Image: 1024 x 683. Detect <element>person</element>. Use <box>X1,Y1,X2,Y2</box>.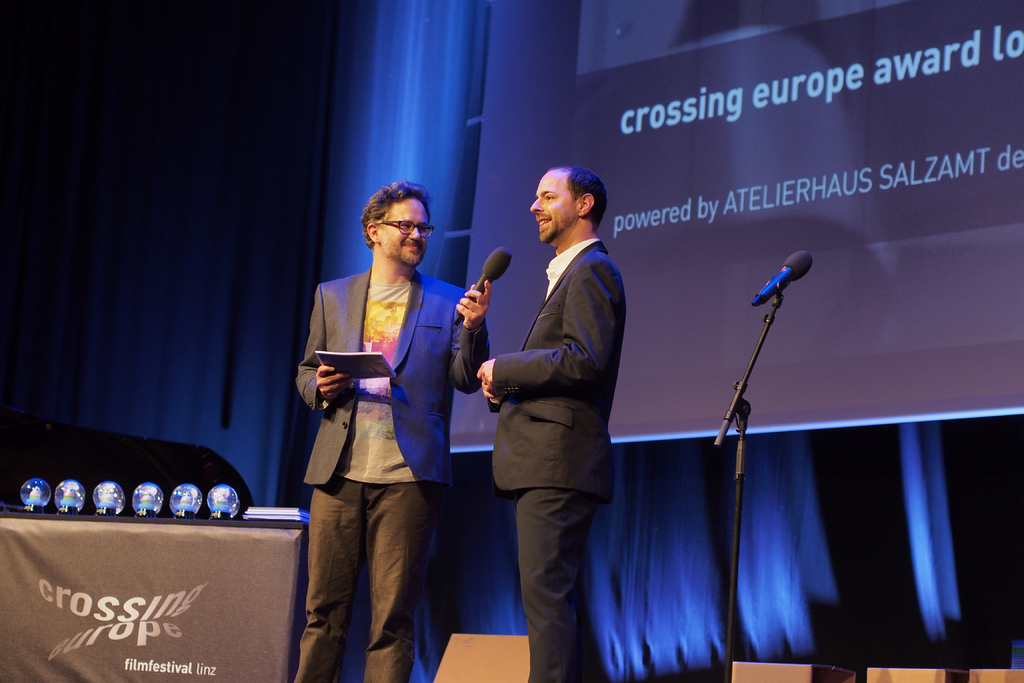
<box>477,167,627,682</box>.
